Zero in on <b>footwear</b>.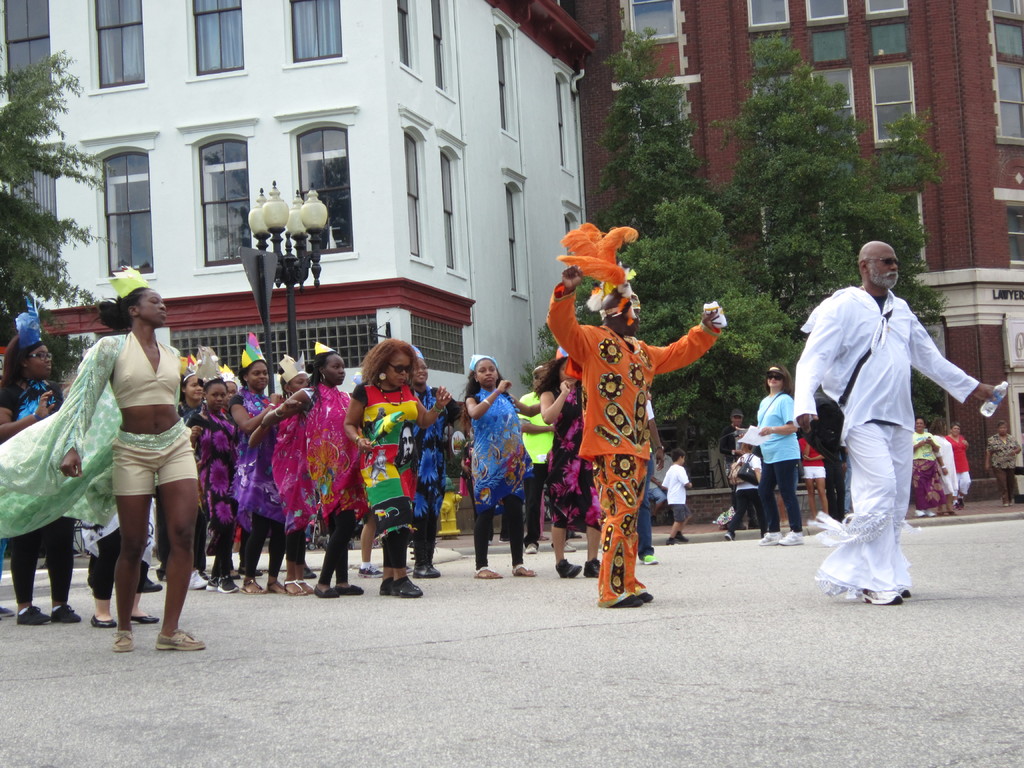
Zeroed in: [858,585,899,607].
